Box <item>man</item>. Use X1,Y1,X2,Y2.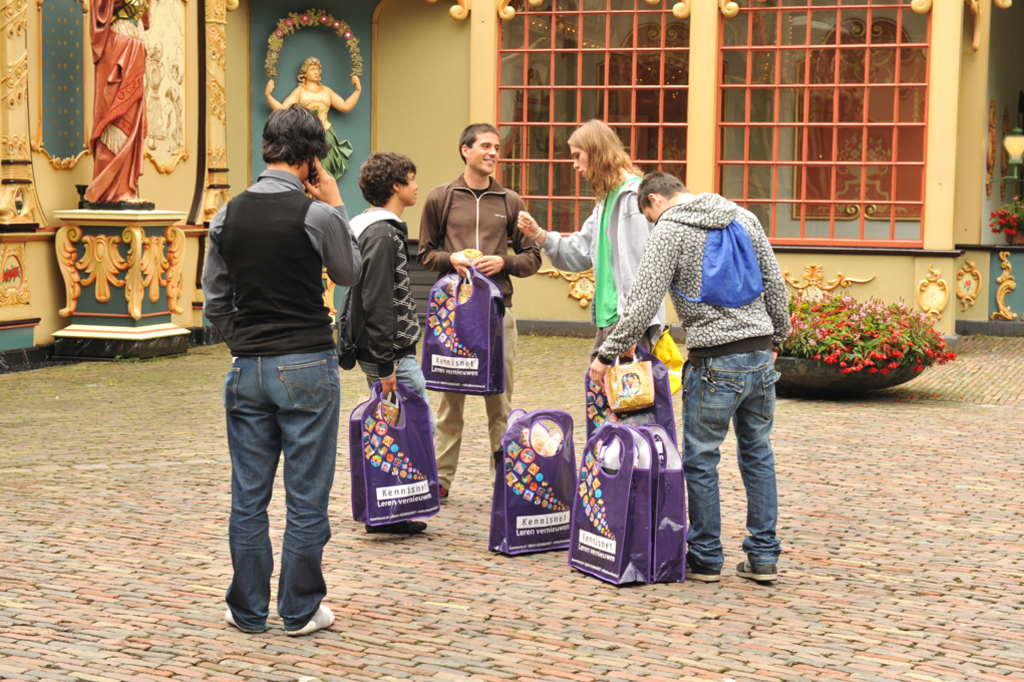
337,140,434,538.
